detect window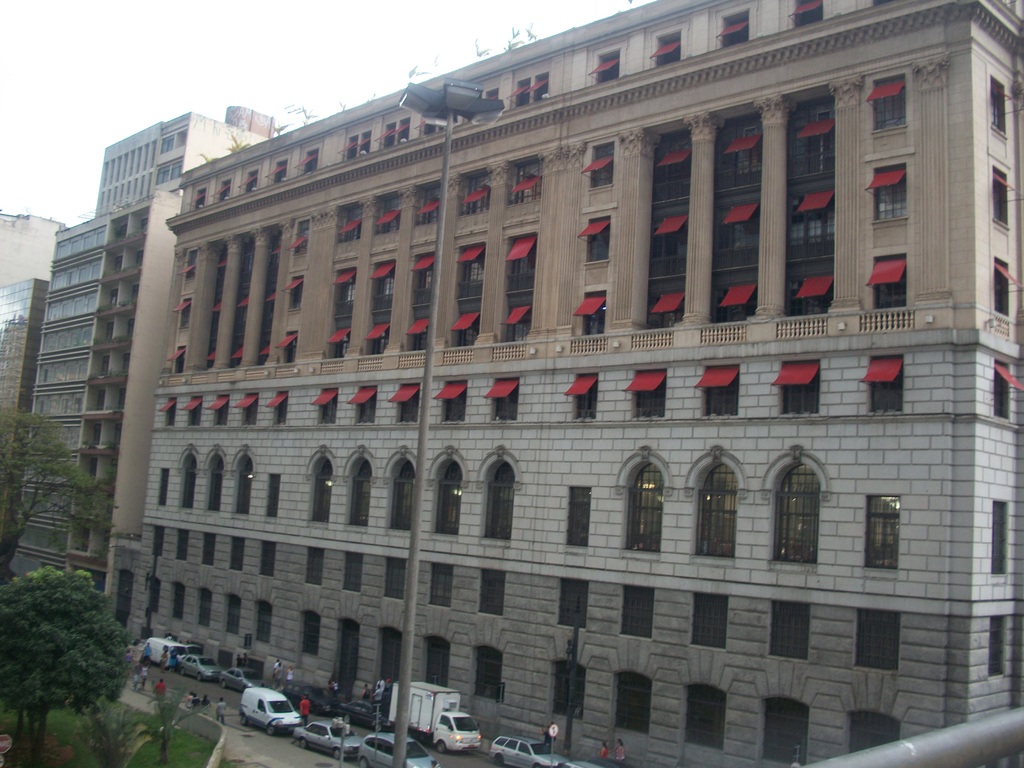
rect(296, 219, 316, 257)
